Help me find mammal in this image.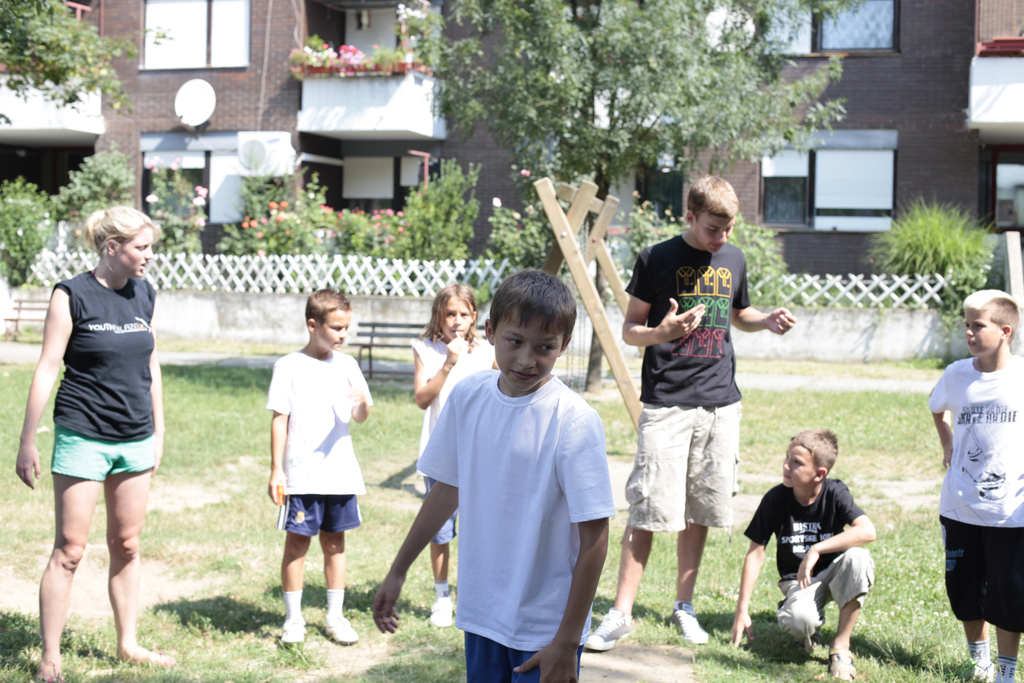
Found it: [585, 172, 795, 651].
